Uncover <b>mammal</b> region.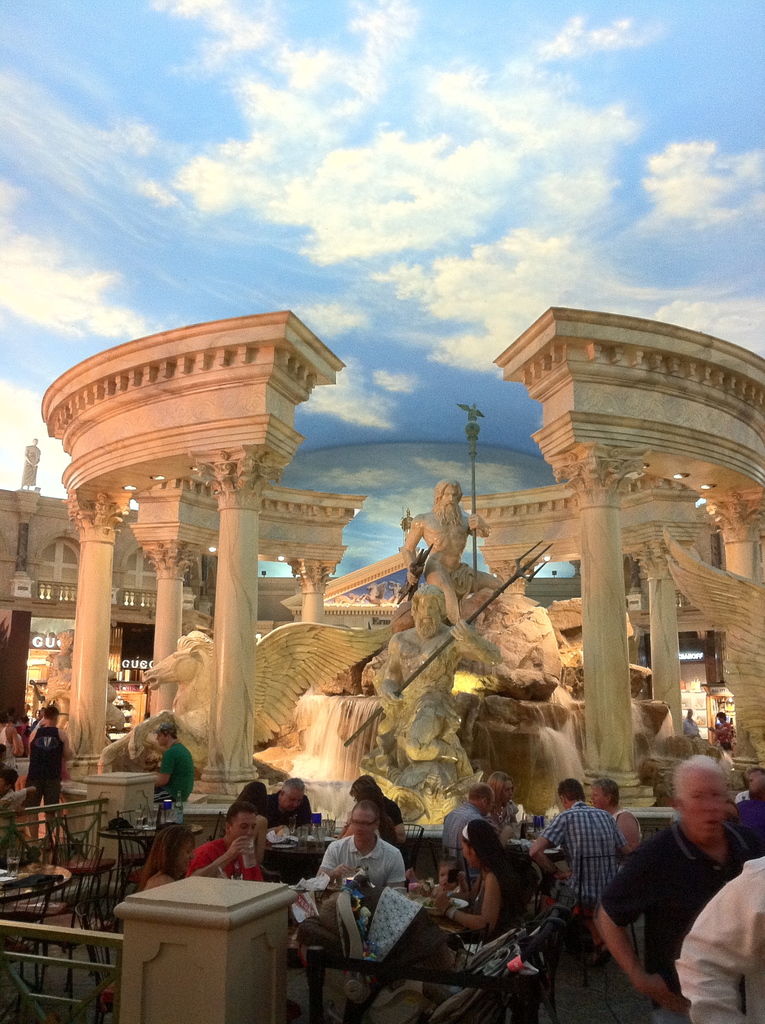
Uncovered: rect(682, 706, 703, 738).
